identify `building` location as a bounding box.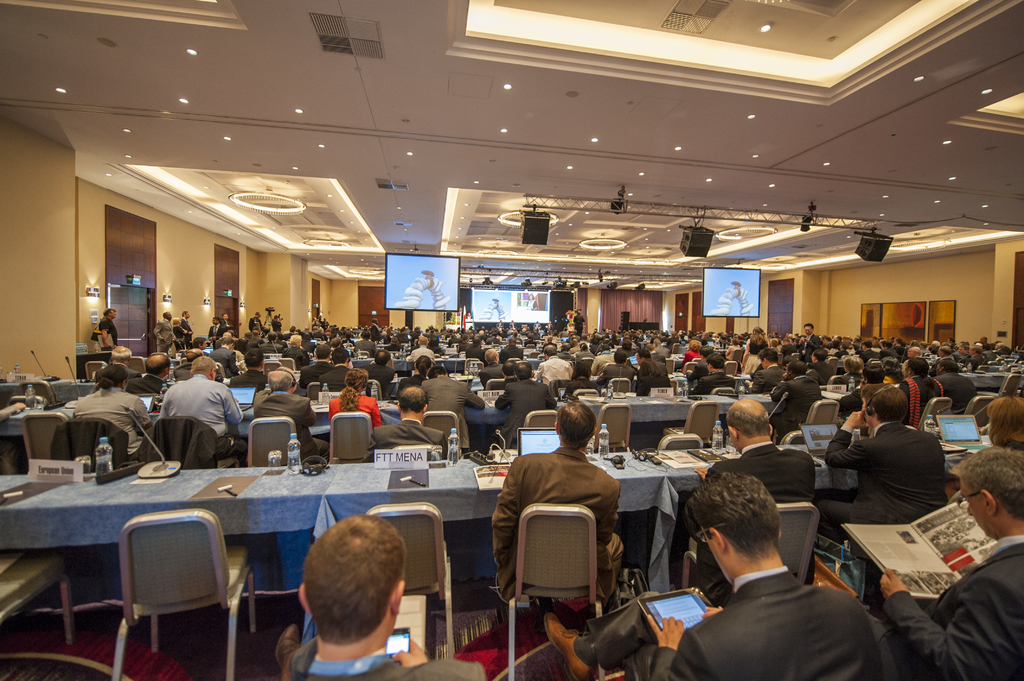
(0,1,1023,680).
